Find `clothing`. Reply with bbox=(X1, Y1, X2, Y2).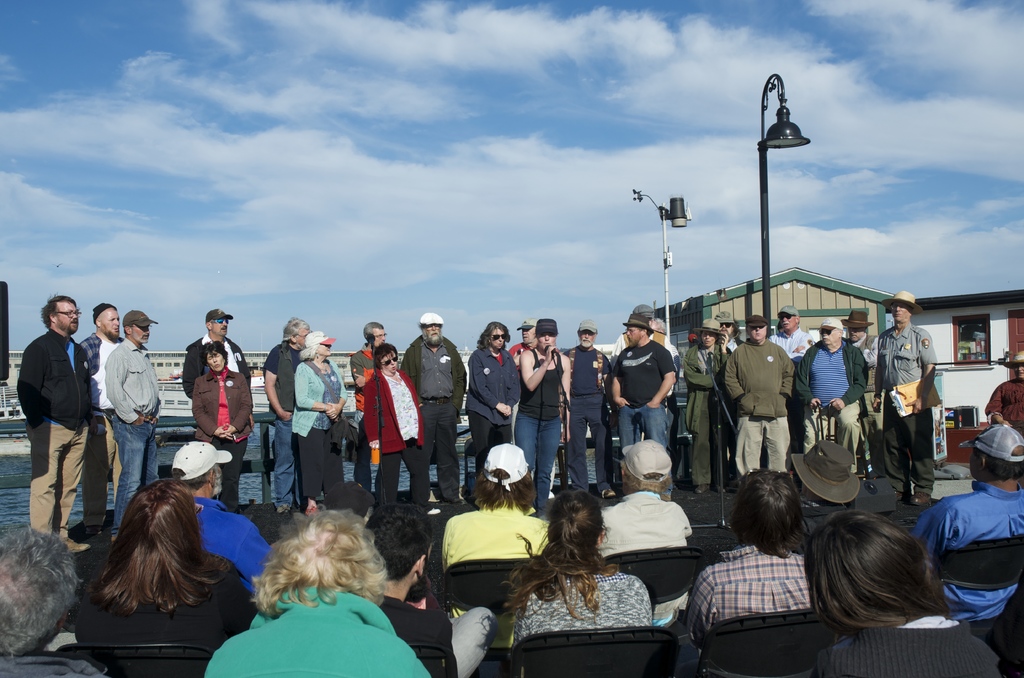
bbox=(676, 339, 727, 500).
